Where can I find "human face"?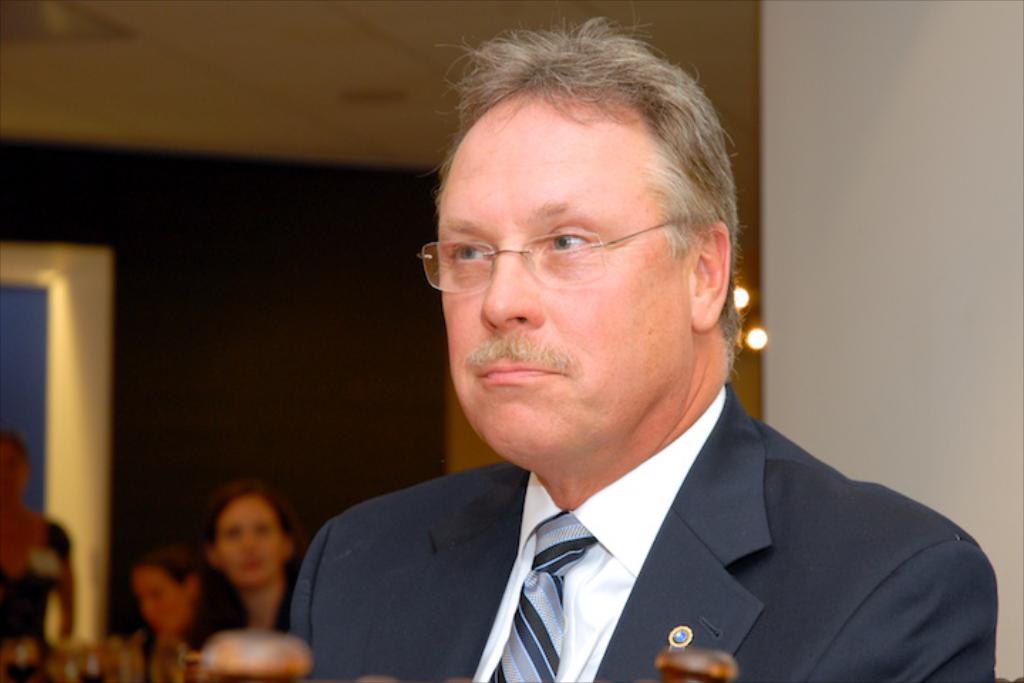
You can find it at box(135, 572, 191, 637).
